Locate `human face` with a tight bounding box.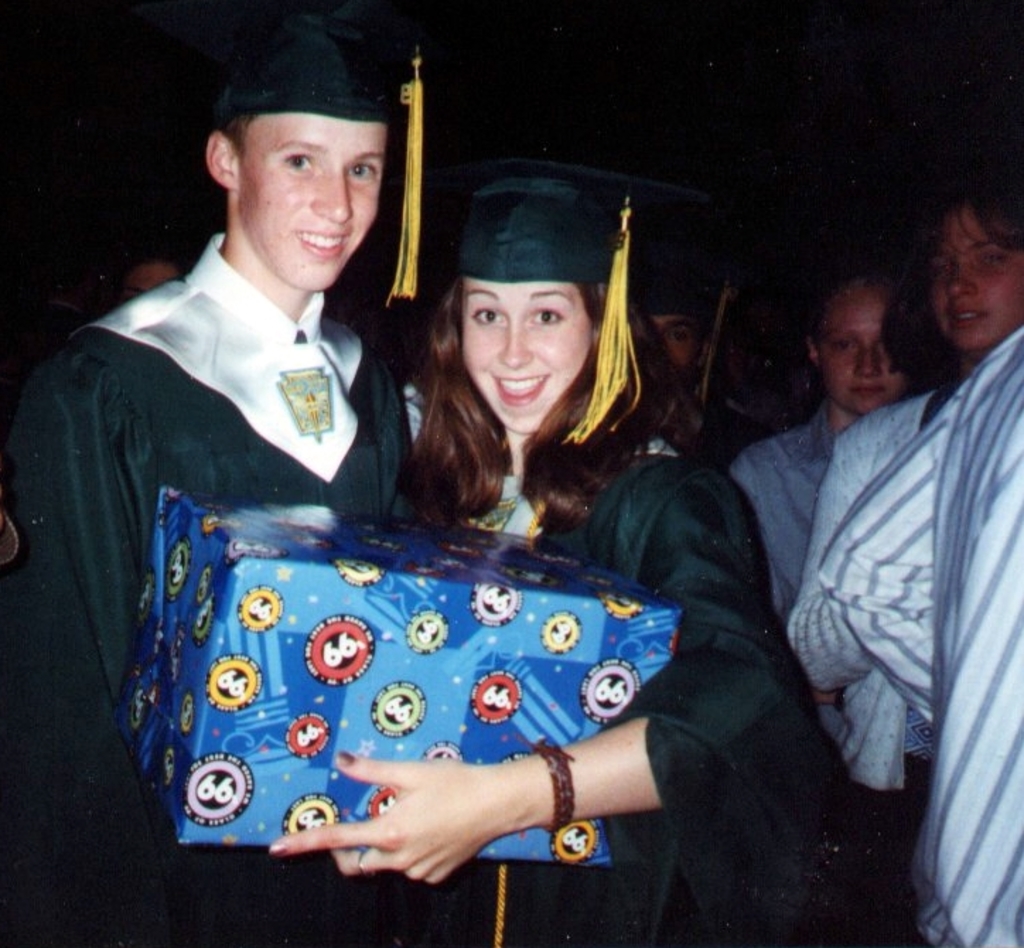
box=[649, 308, 697, 383].
